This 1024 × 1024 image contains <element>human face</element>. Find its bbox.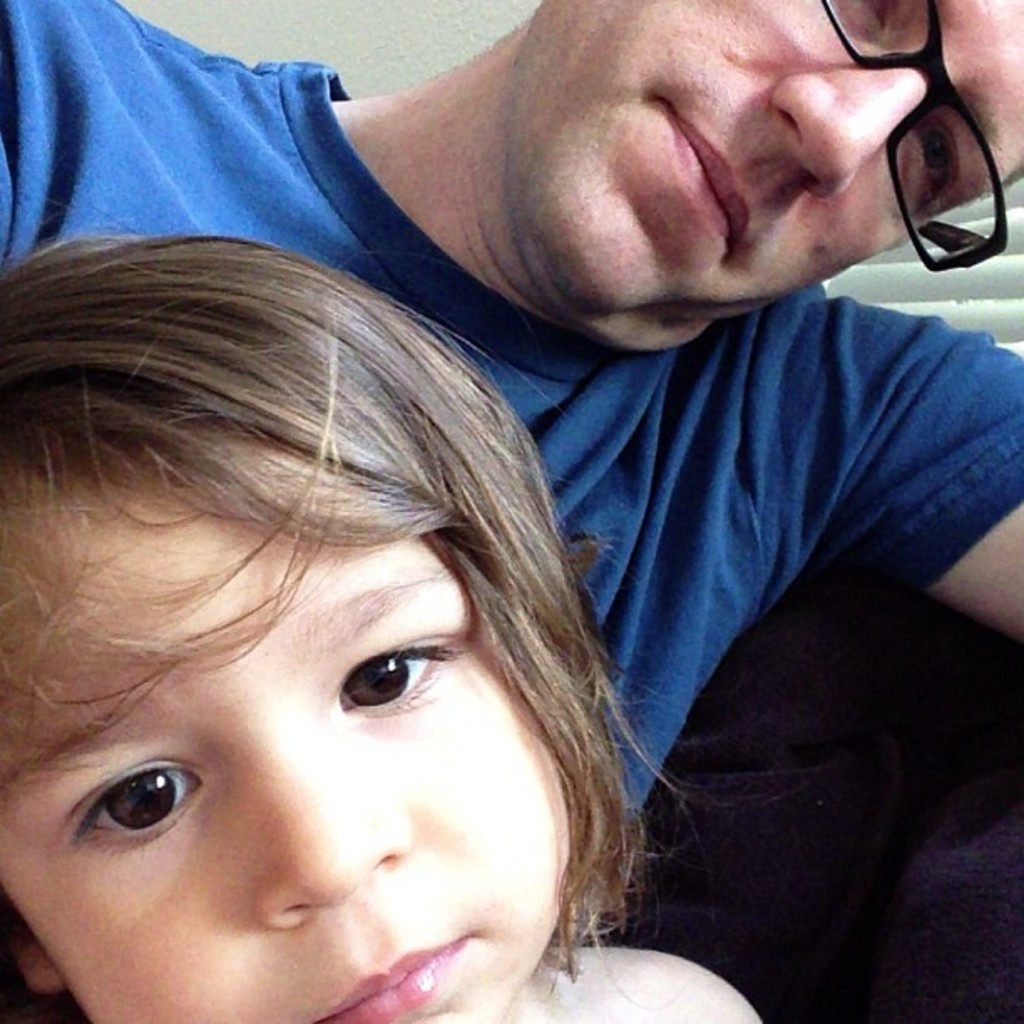
l=0, t=500, r=569, b=1022.
